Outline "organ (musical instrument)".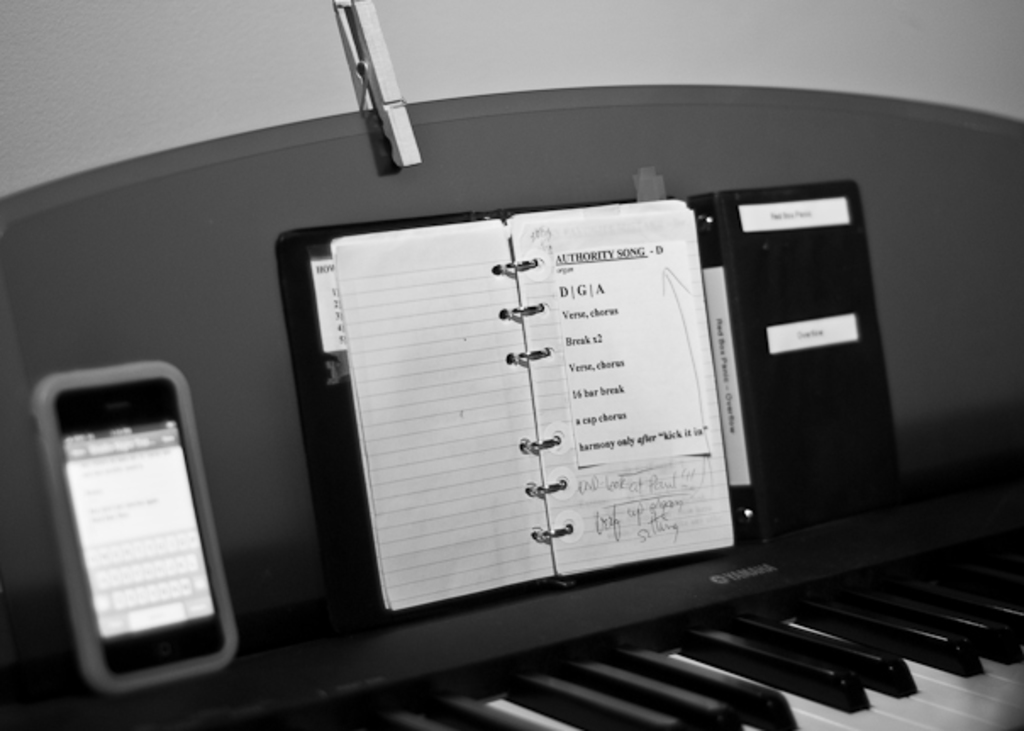
Outline: box=[0, 81, 1022, 729].
